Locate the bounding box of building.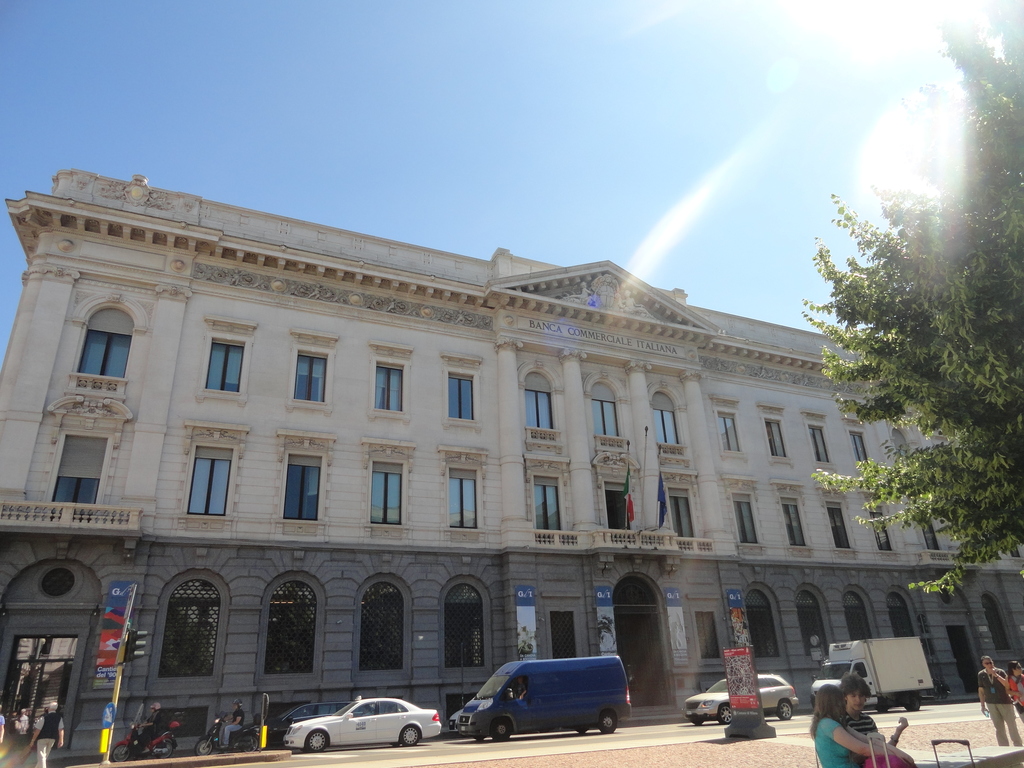
Bounding box: (0, 157, 1023, 767).
